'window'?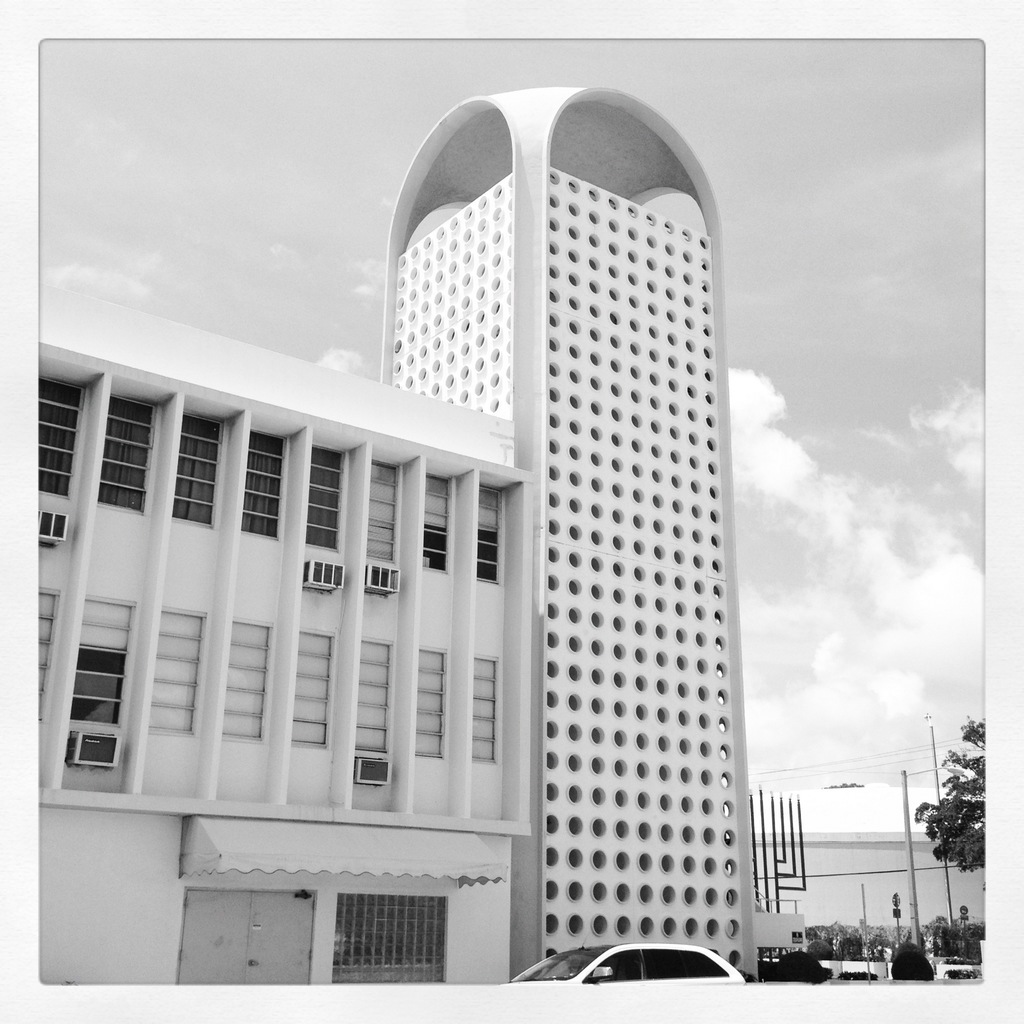
rect(410, 641, 452, 755)
